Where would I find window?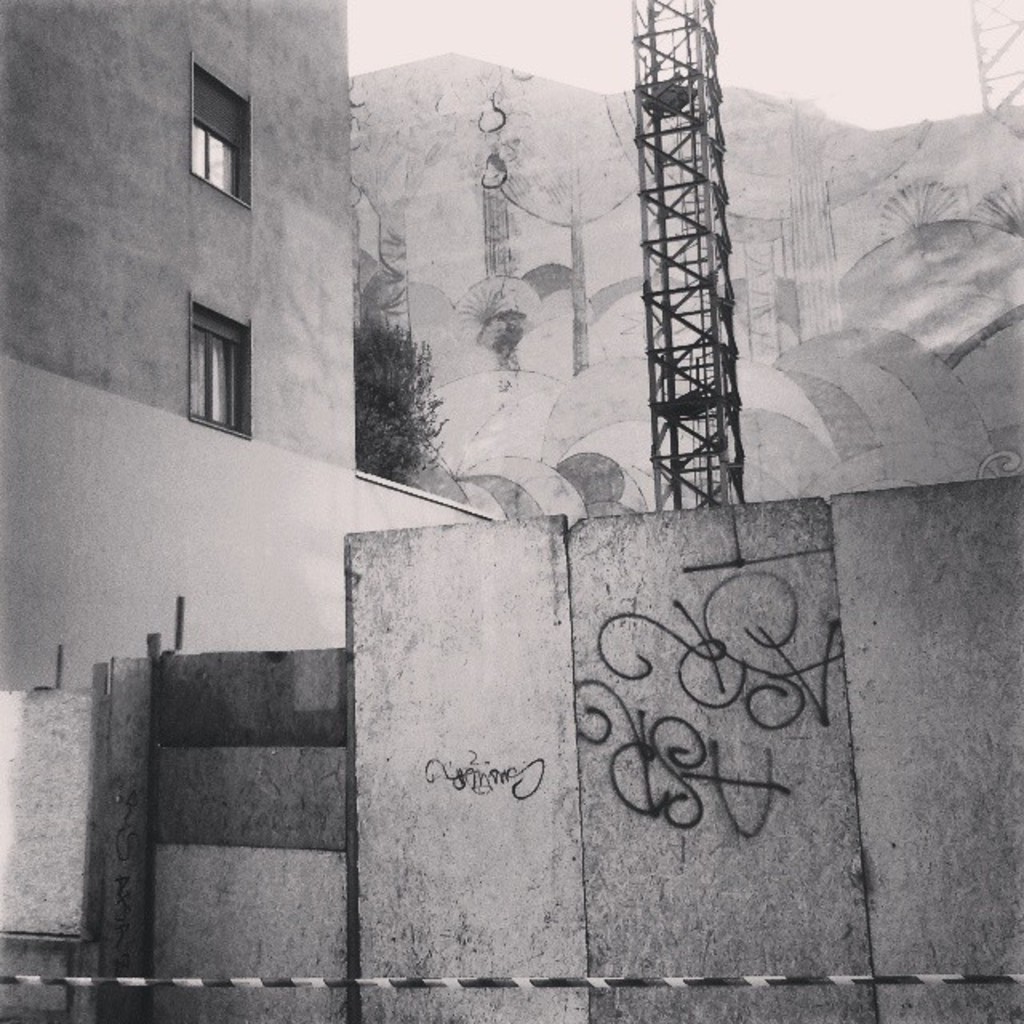
At [189,301,251,432].
